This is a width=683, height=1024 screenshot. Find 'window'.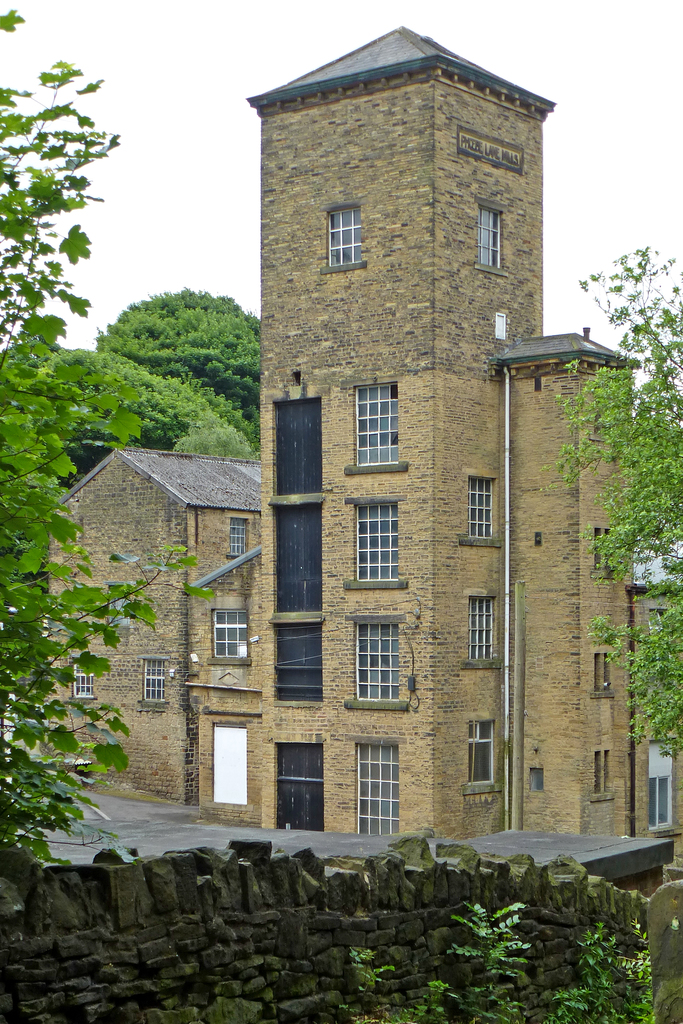
Bounding box: 470, 595, 497, 660.
